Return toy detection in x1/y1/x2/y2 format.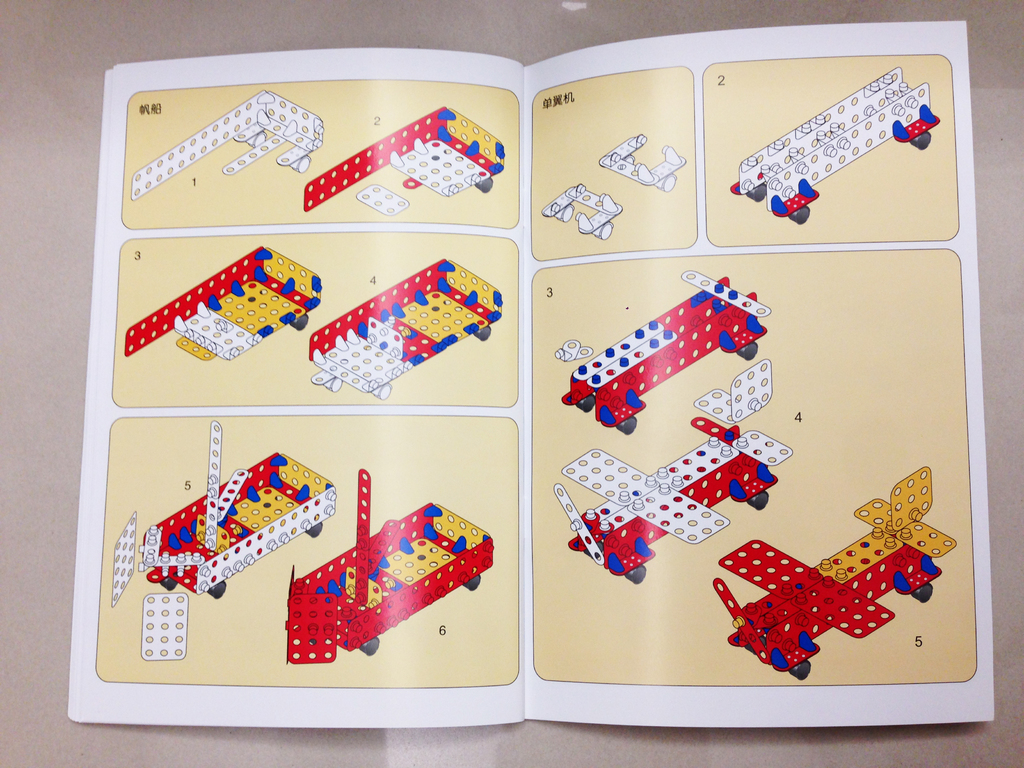
129/87/324/200.
